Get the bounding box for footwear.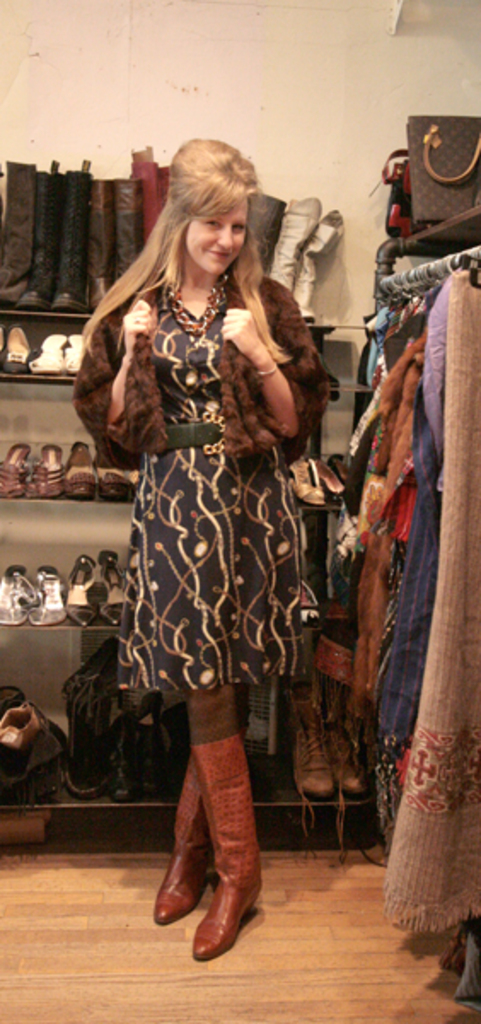
Rect(333, 686, 367, 795).
